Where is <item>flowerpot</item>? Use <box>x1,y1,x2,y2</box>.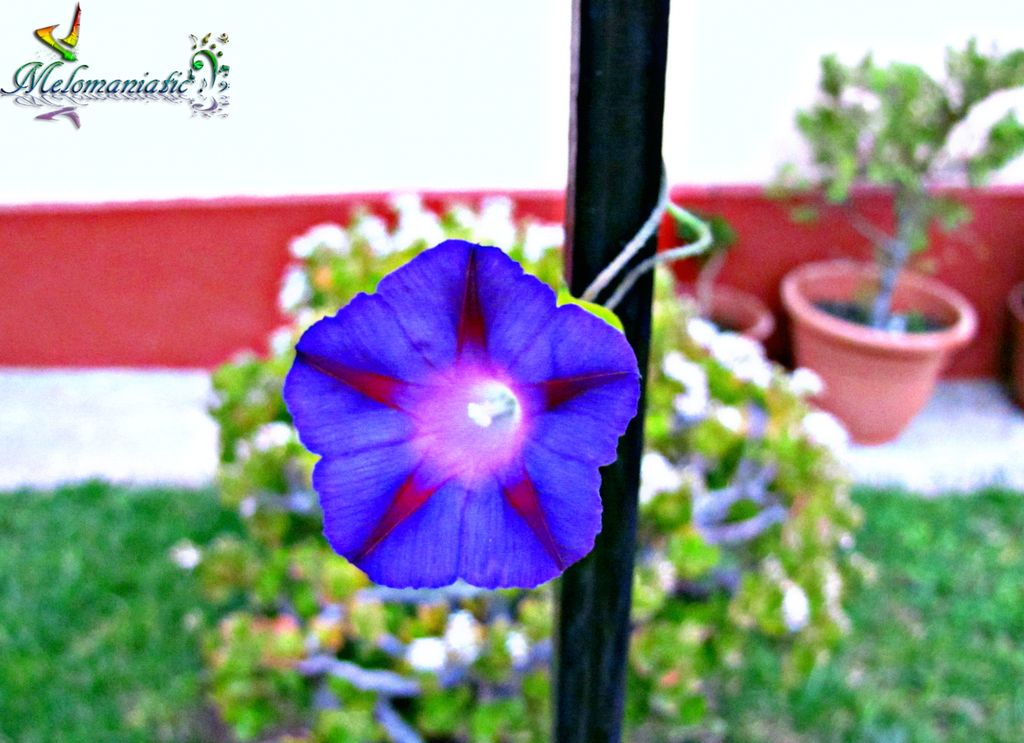
<box>776,245,965,456</box>.
